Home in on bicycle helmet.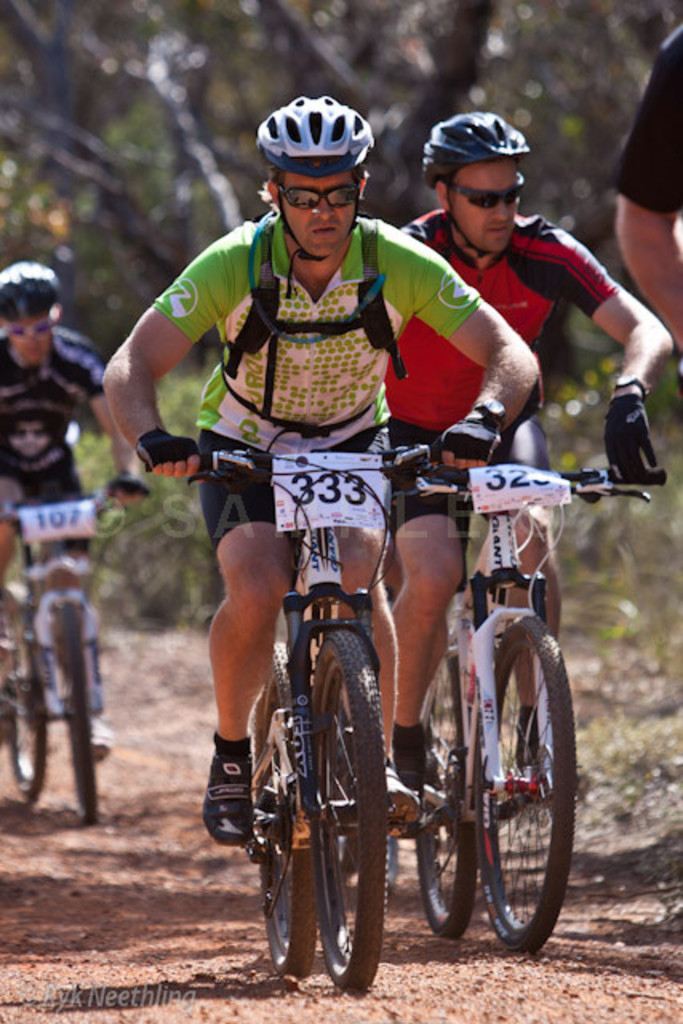
Homed in at 253, 91, 376, 178.
